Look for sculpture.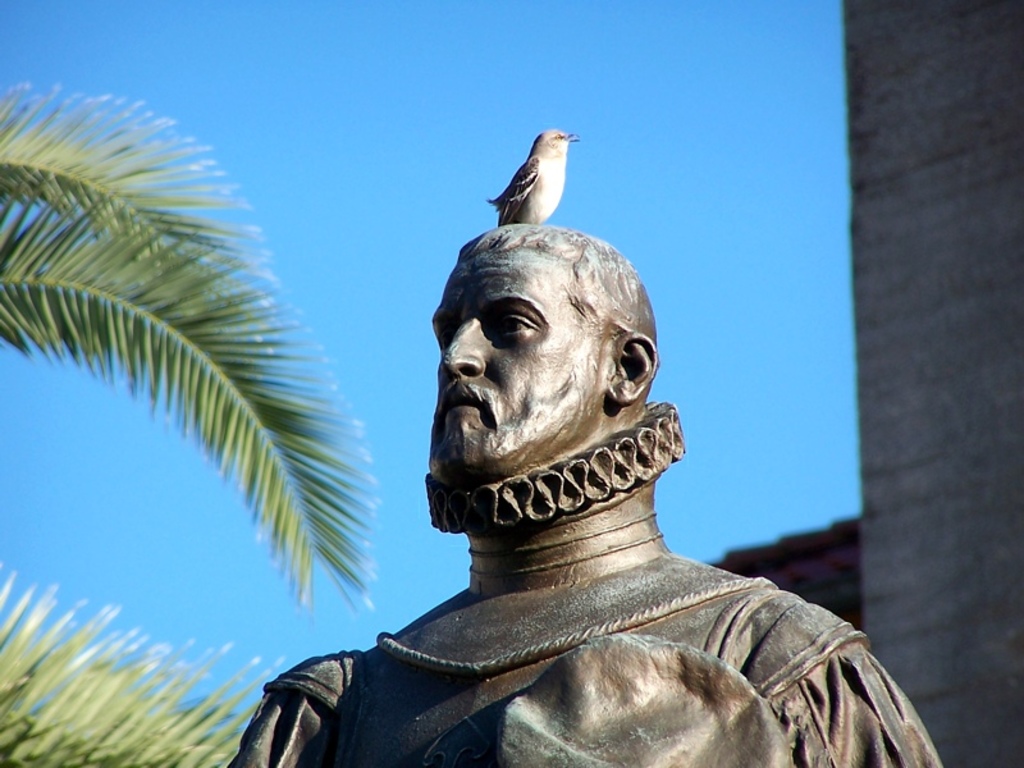
Found: <box>241,180,888,755</box>.
